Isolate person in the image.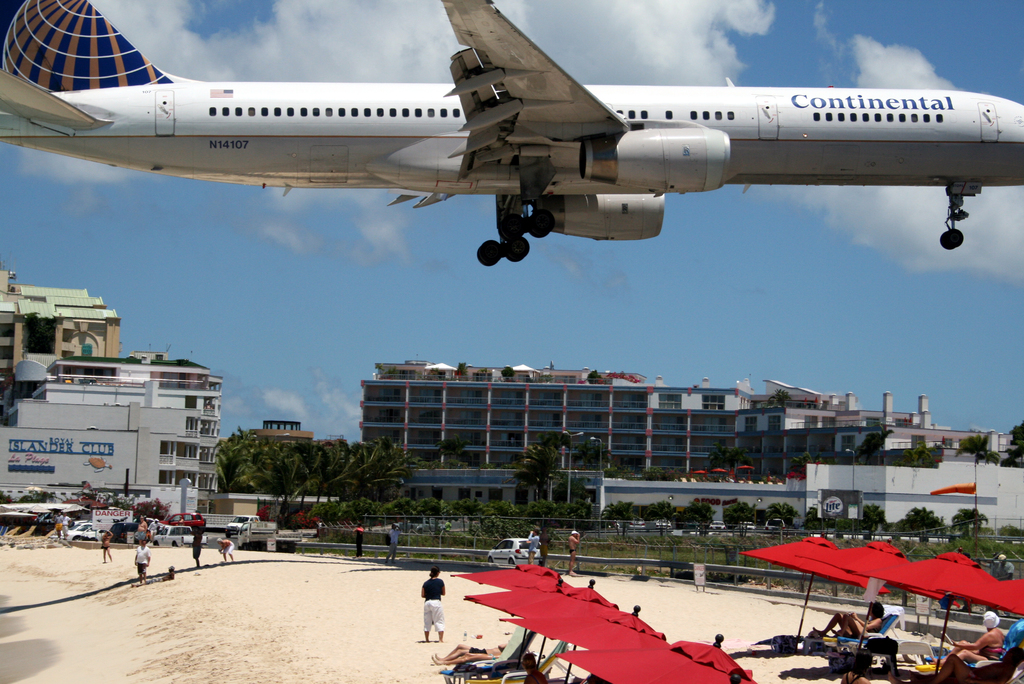
Isolated region: crop(888, 646, 1023, 683).
